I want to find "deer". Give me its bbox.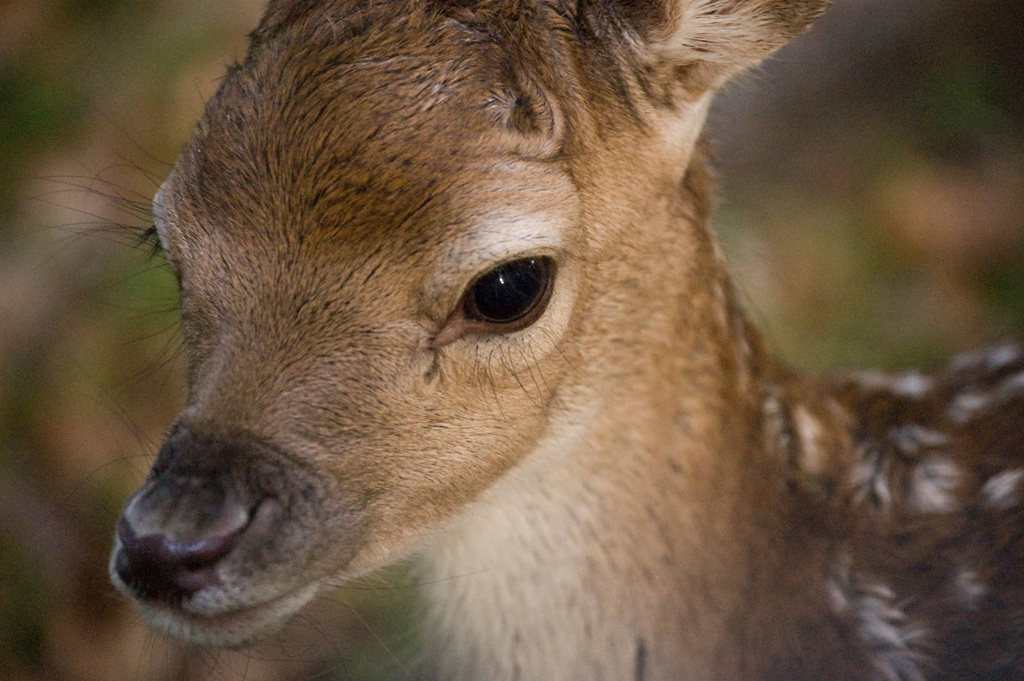
(x1=92, y1=0, x2=1023, y2=680).
